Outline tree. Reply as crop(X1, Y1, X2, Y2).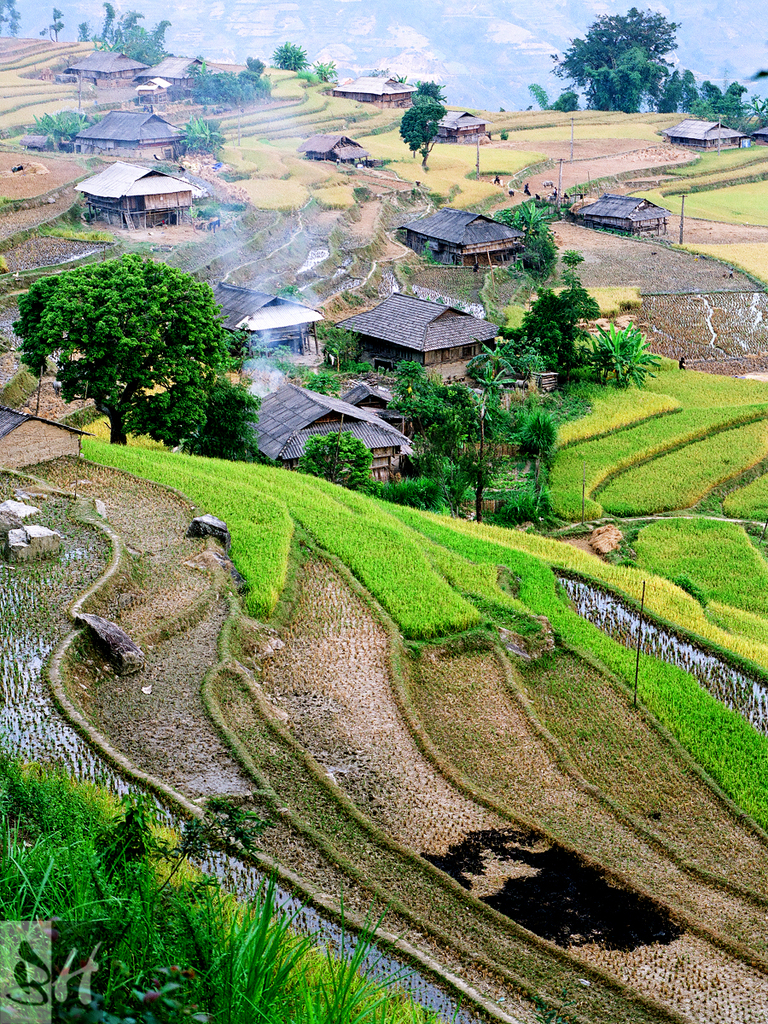
crop(276, 286, 306, 302).
